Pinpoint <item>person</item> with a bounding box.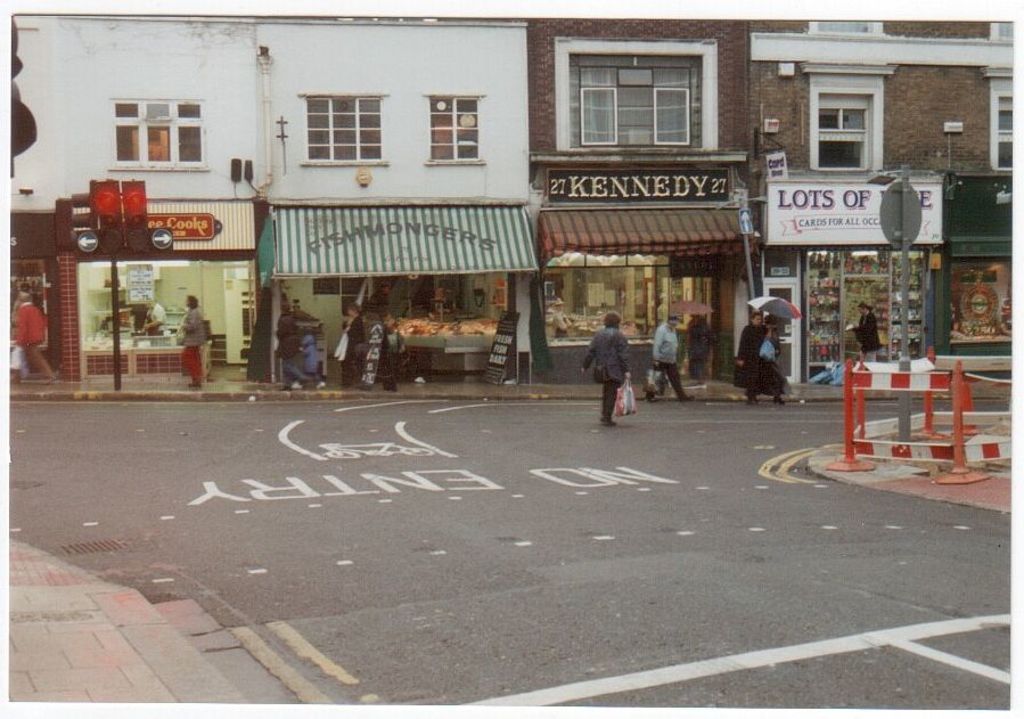
bbox=[290, 299, 323, 373].
